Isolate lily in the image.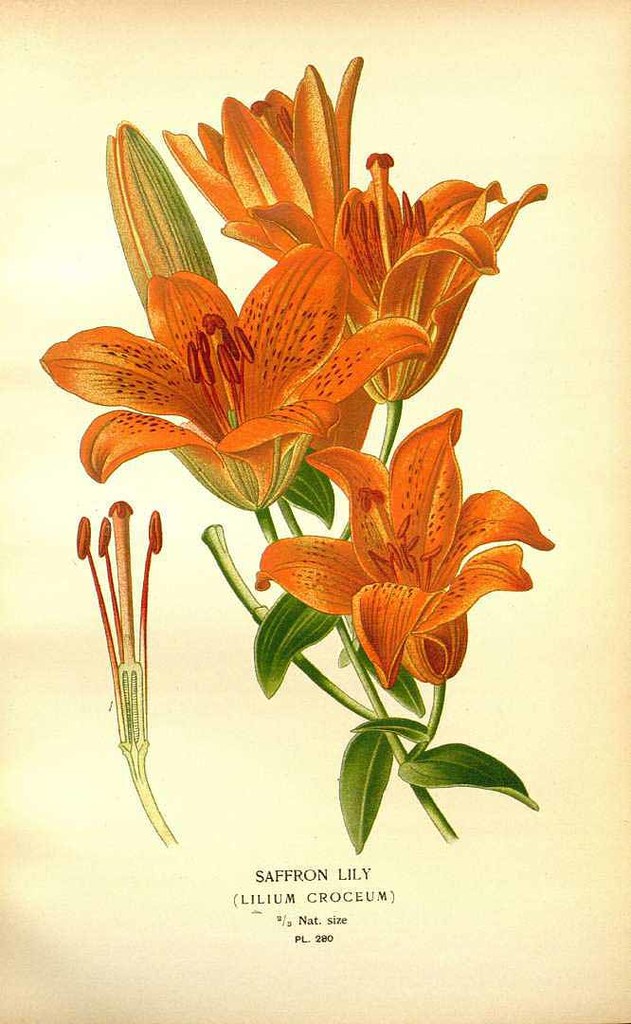
Isolated region: [x1=156, y1=57, x2=363, y2=266].
